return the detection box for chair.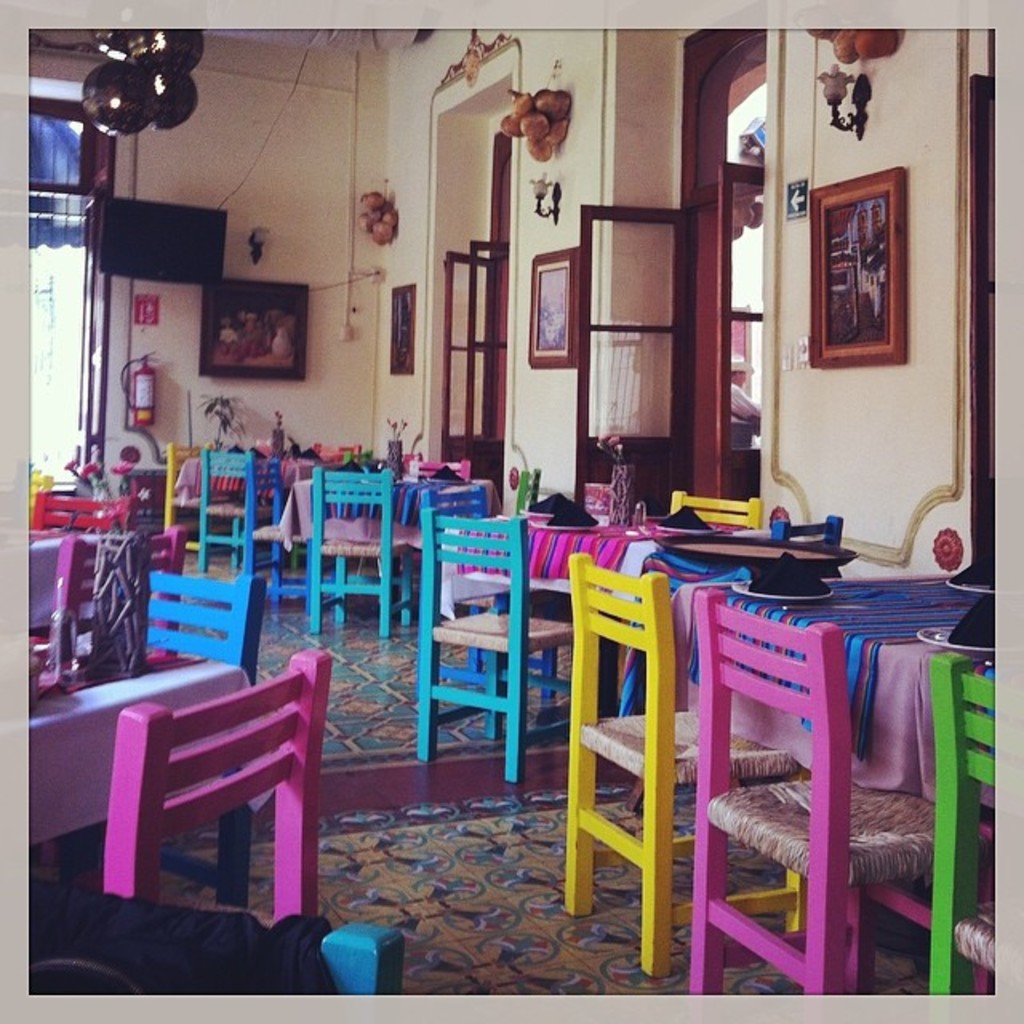
[left=773, top=512, right=856, bottom=578].
